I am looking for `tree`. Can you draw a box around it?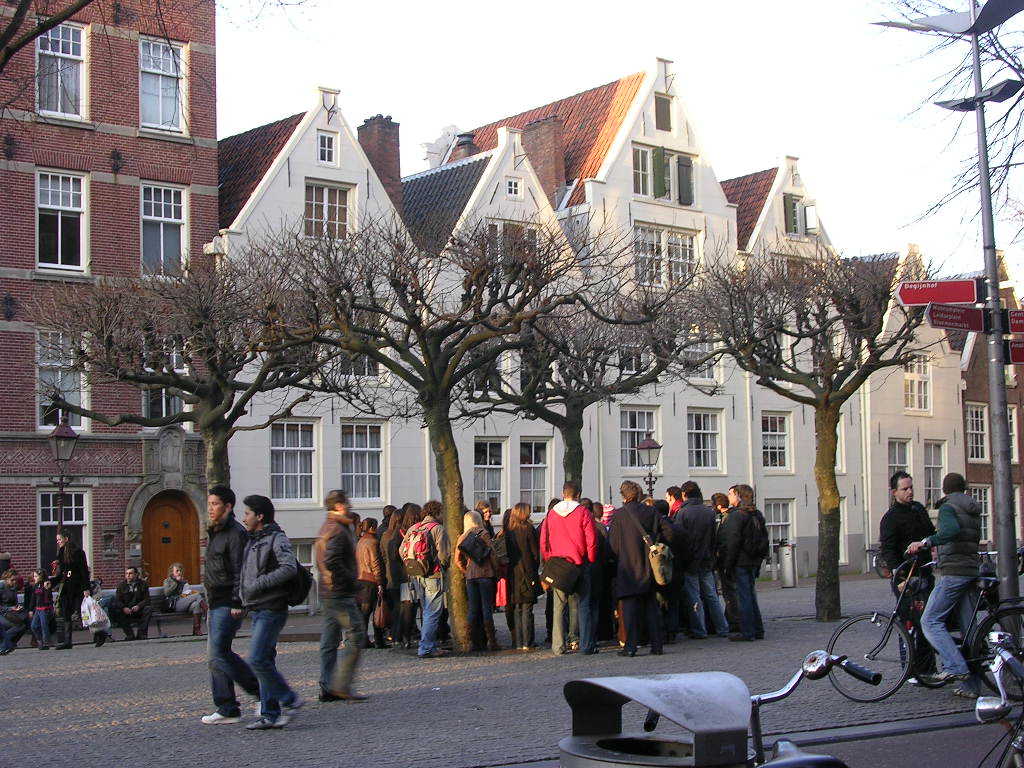
Sure, the bounding box is 661:181:931:595.
